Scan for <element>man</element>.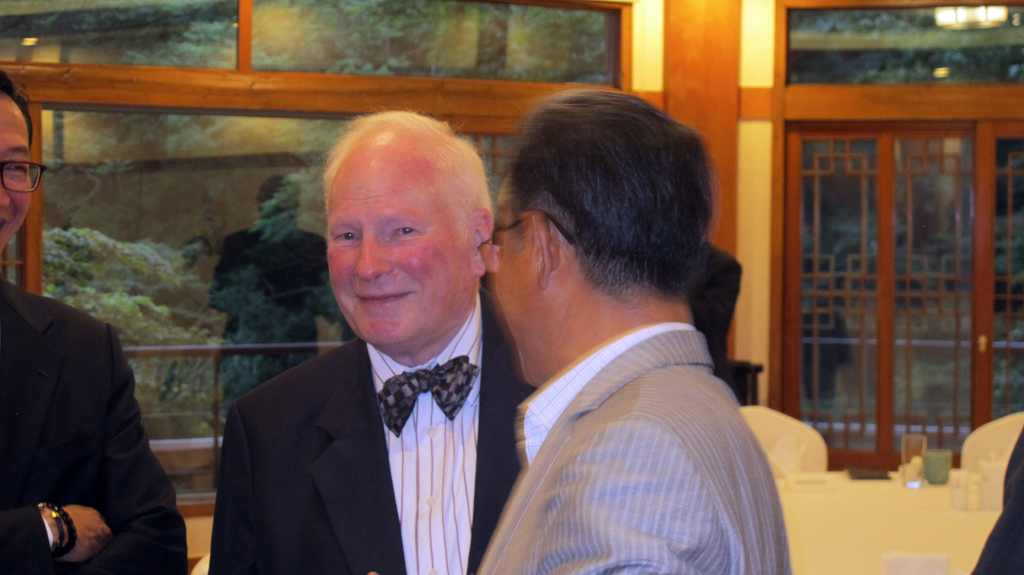
Scan result: detection(476, 87, 794, 574).
